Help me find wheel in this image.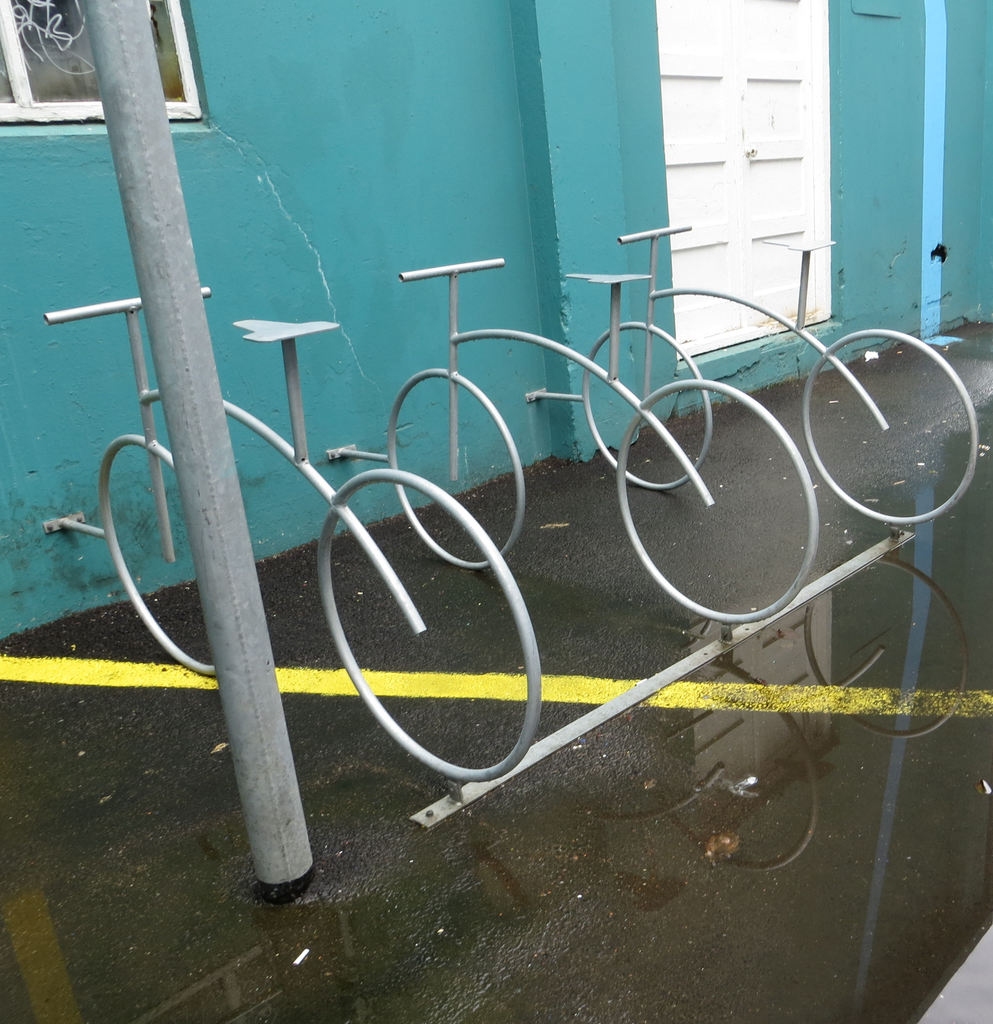
Found it: [x1=101, y1=431, x2=217, y2=680].
